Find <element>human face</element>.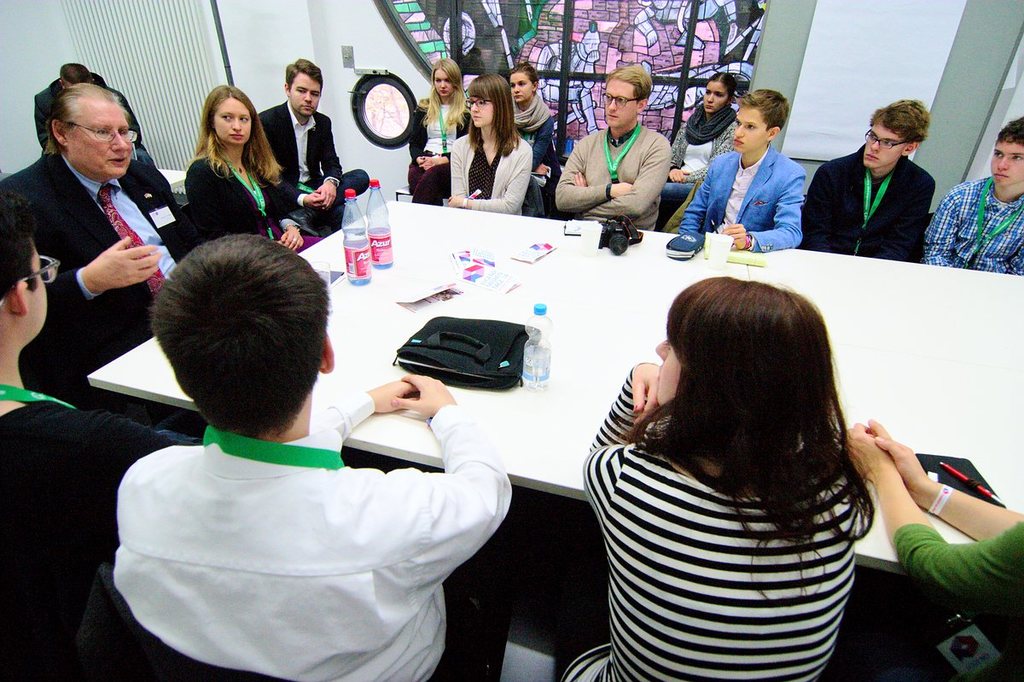
[728, 101, 766, 156].
